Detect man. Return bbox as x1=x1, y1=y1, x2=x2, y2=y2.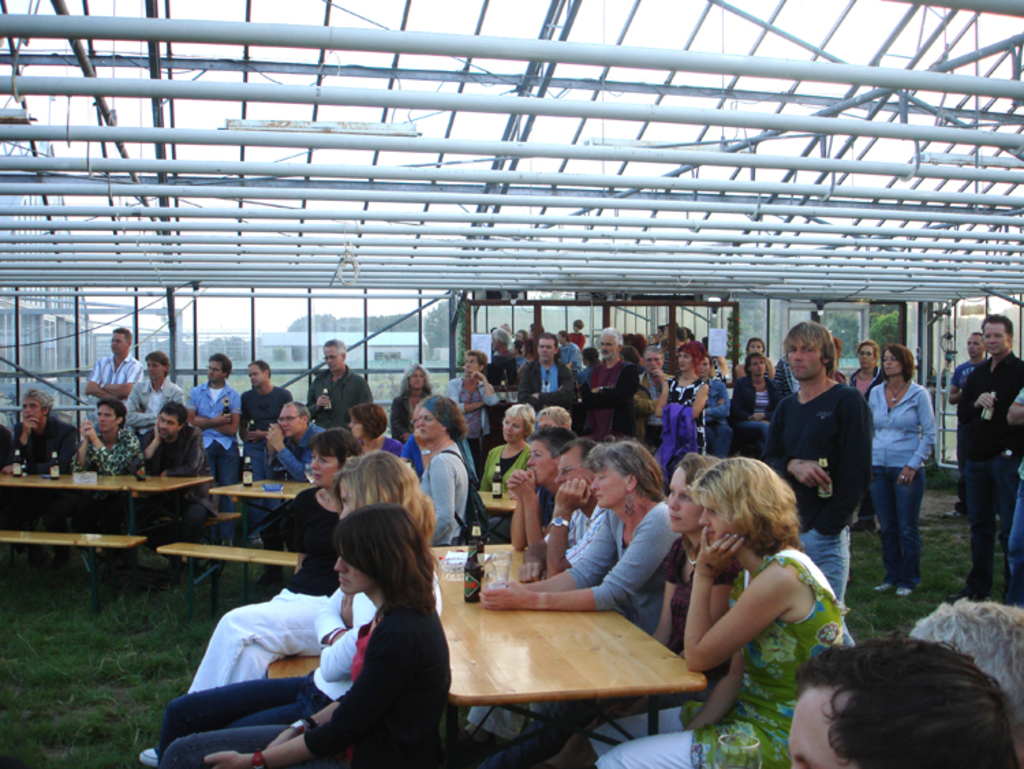
x1=445, y1=350, x2=500, y2=492.
